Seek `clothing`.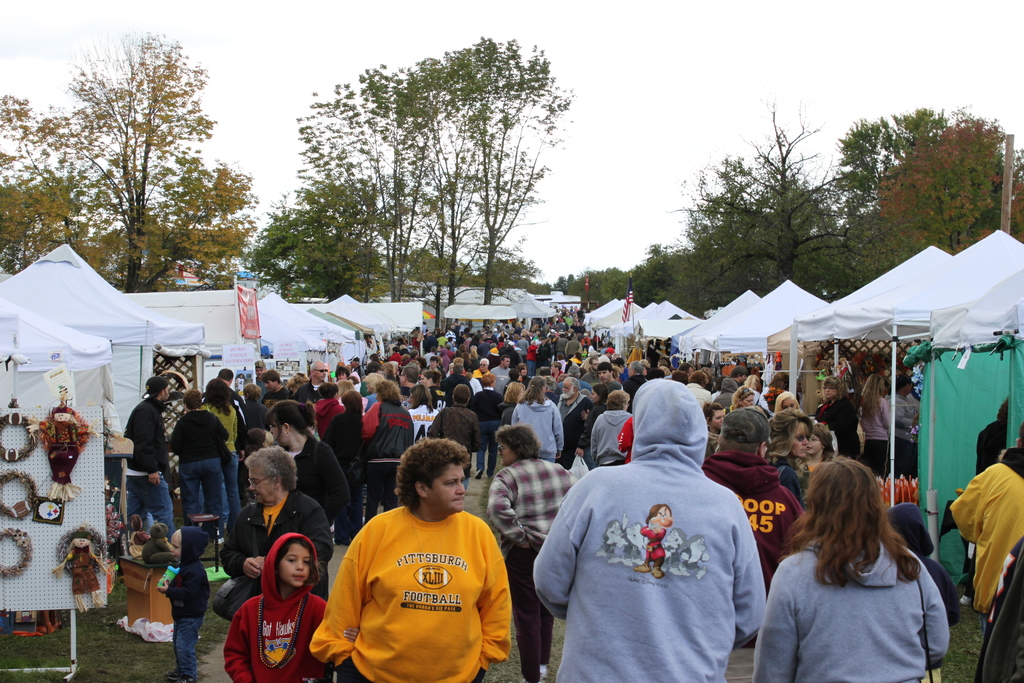
region(292, 383, 322, 399).
